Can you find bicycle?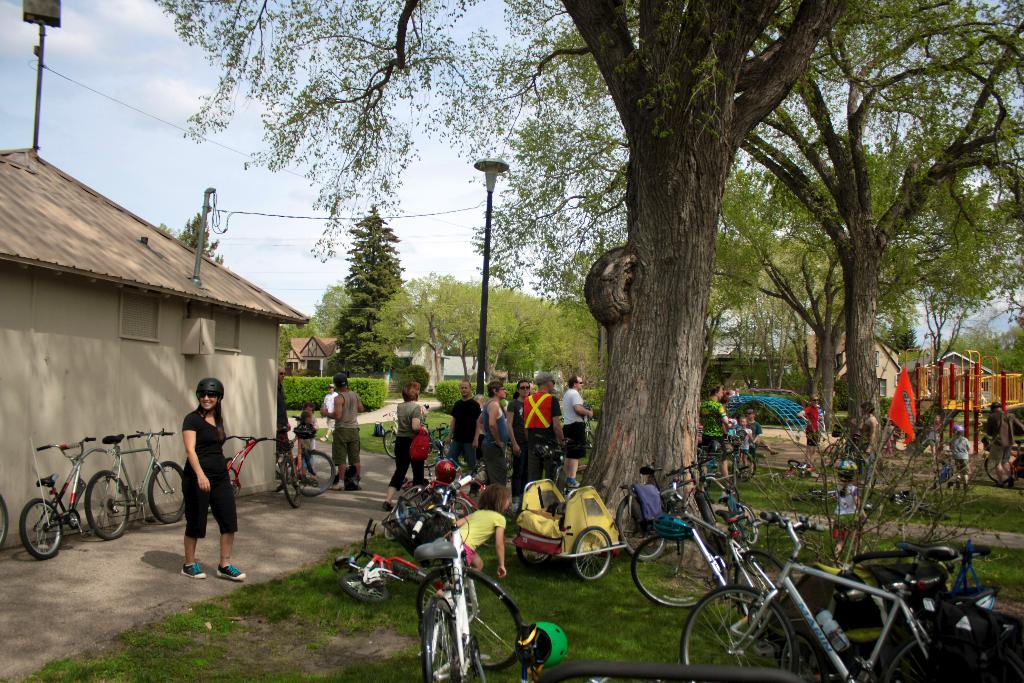
Yes, bounding box: [83,432,189,540].
